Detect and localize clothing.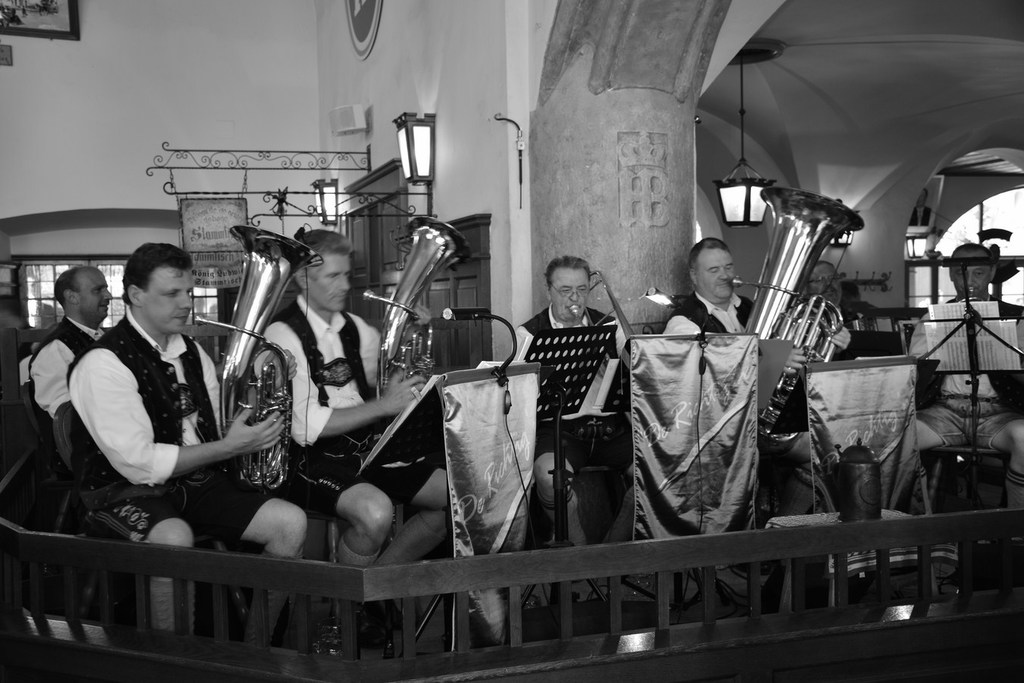
Localized at 517:306:634:425.
